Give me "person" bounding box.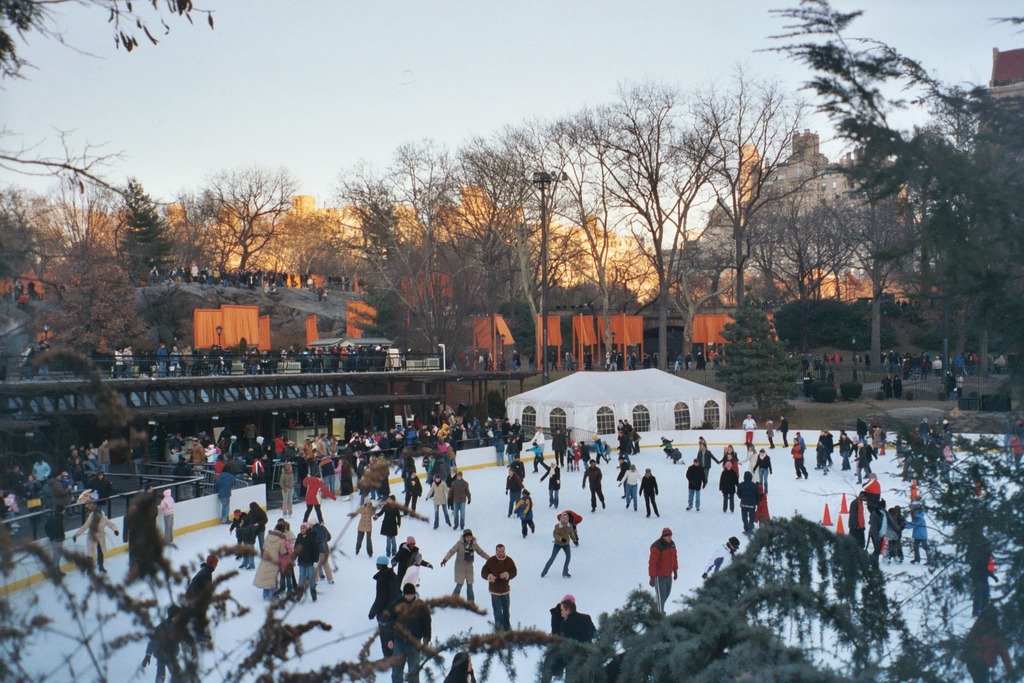
l=140, t=602, r=186, b=682.
